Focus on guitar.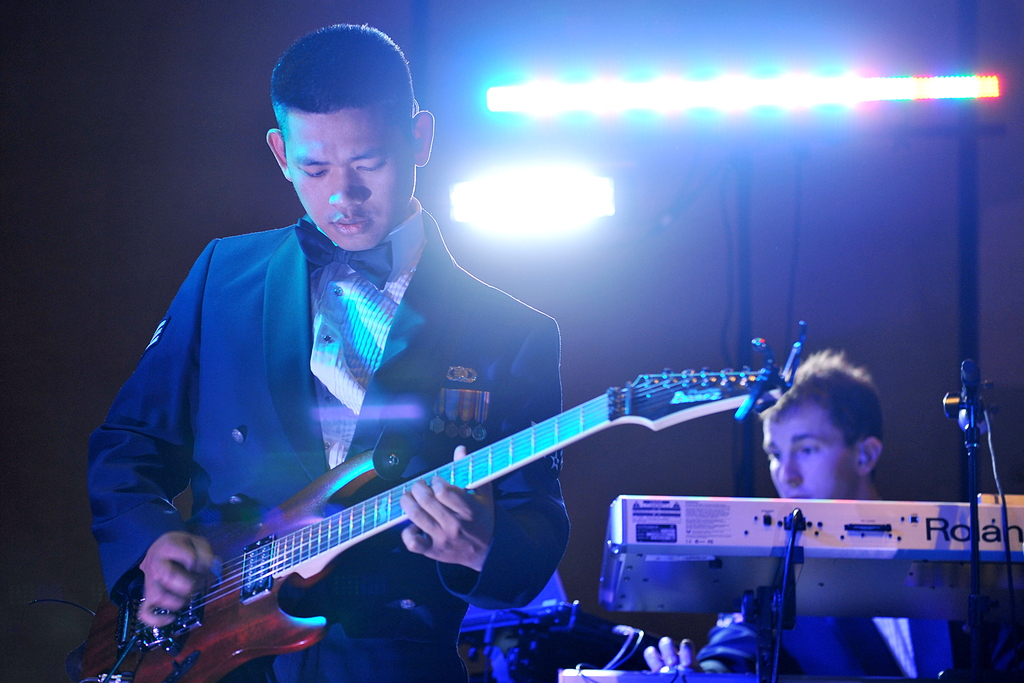
Focused at bbox=(91, 352, 777, 679).
